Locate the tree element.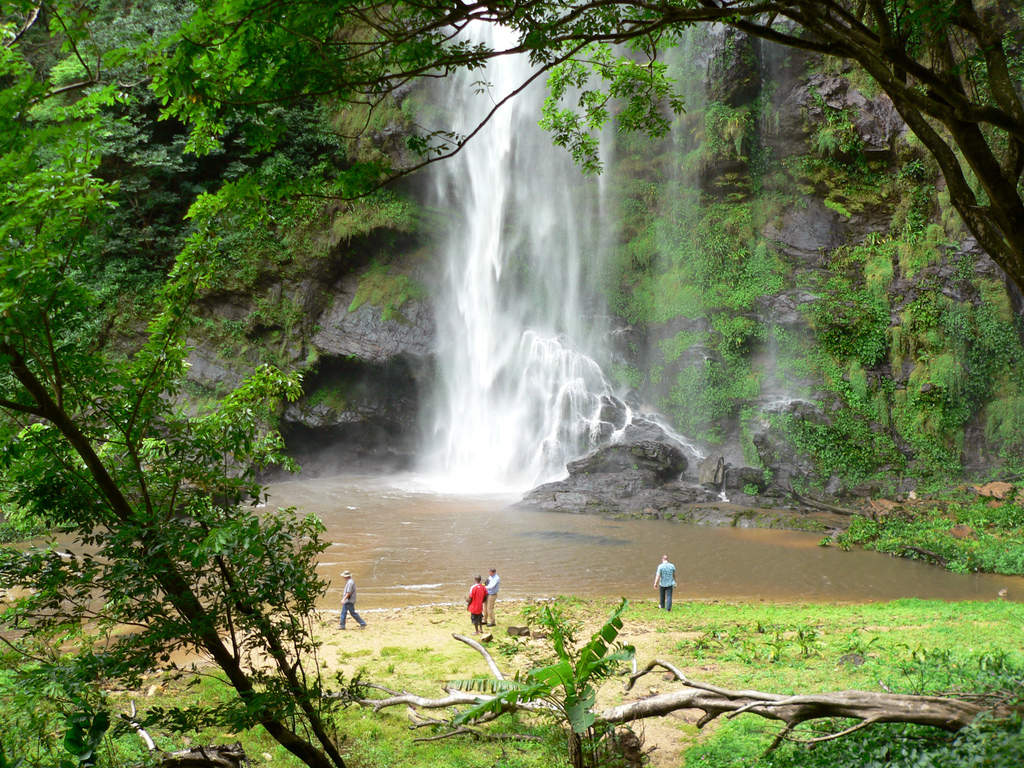
Element bbox: [0,10,351,767].
